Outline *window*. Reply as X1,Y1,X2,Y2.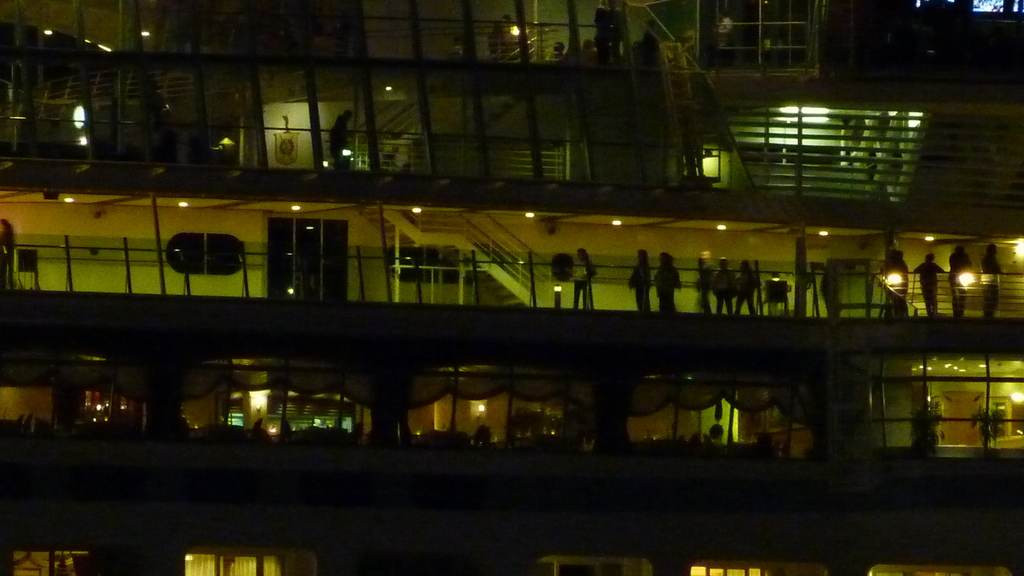
532,557,650,575.
